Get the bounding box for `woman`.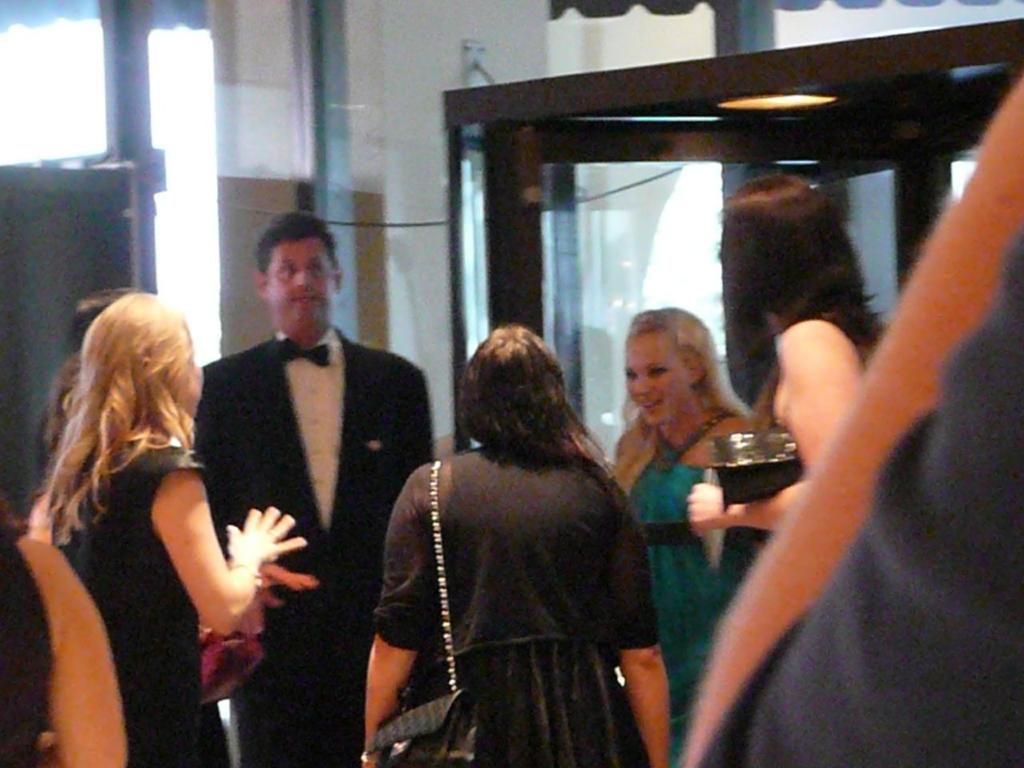
BBox(33, 274, 306, 767).
